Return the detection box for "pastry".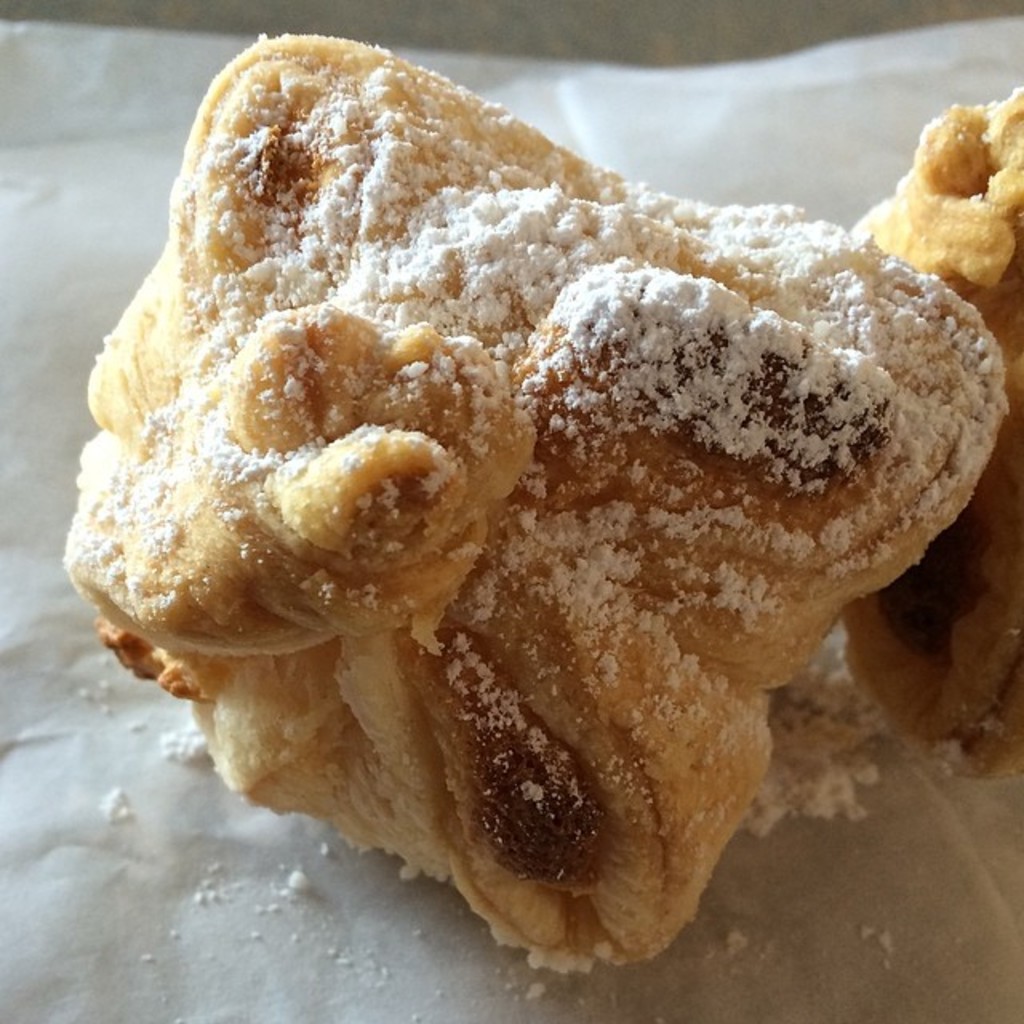
64/24/1002/968.
